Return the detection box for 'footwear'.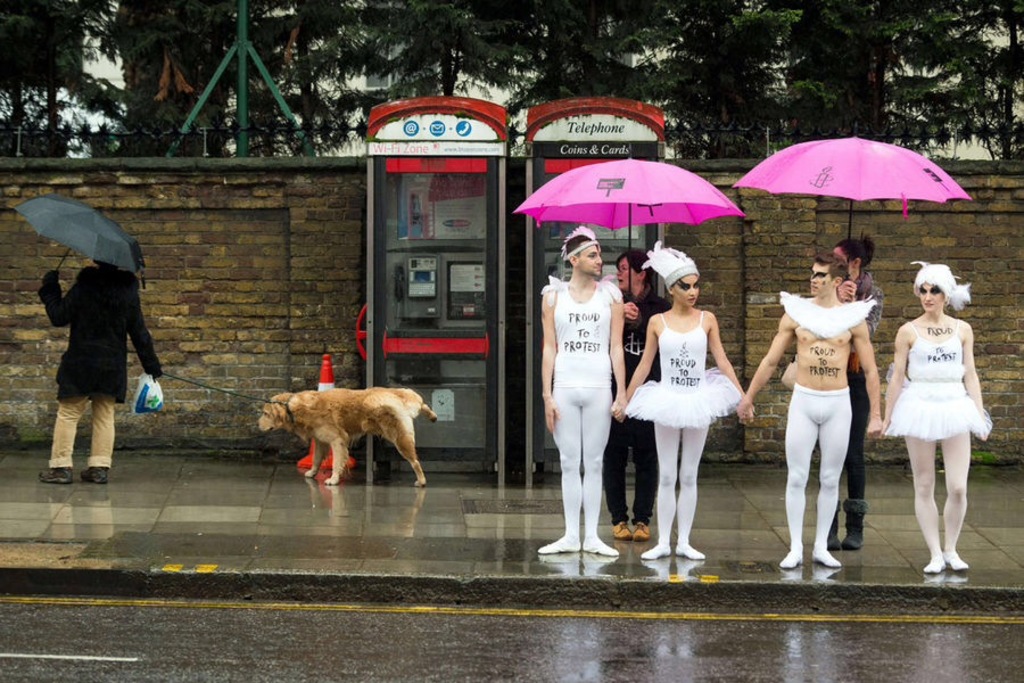
left=536, top=542, right=583, bottom=558.
